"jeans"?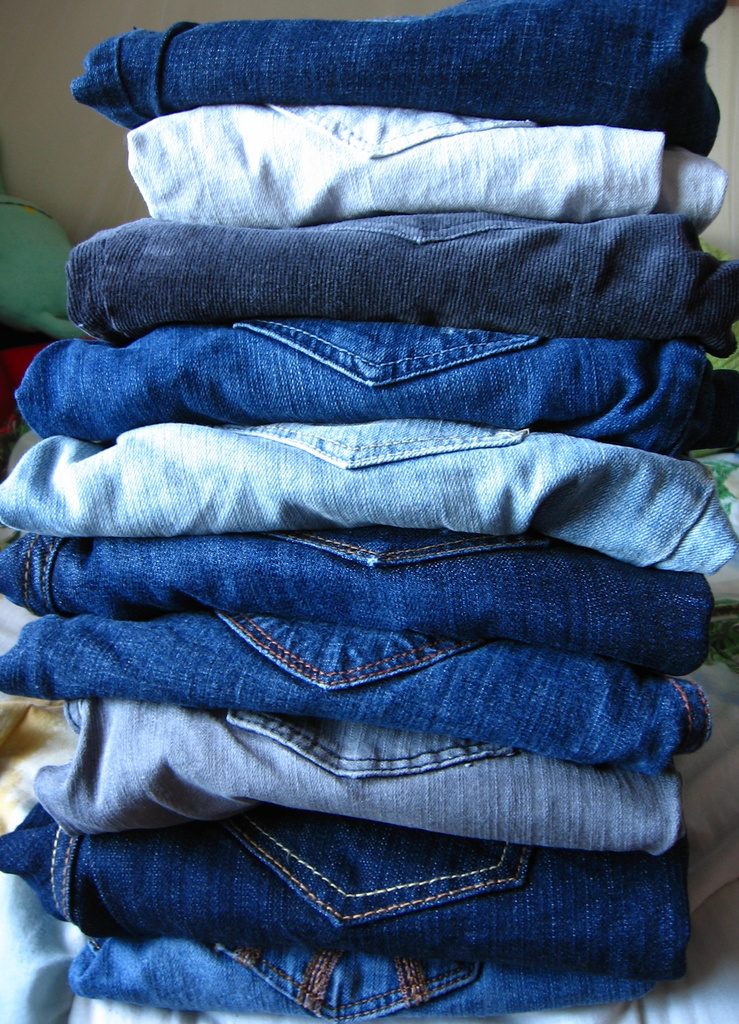
74 0 720 144
